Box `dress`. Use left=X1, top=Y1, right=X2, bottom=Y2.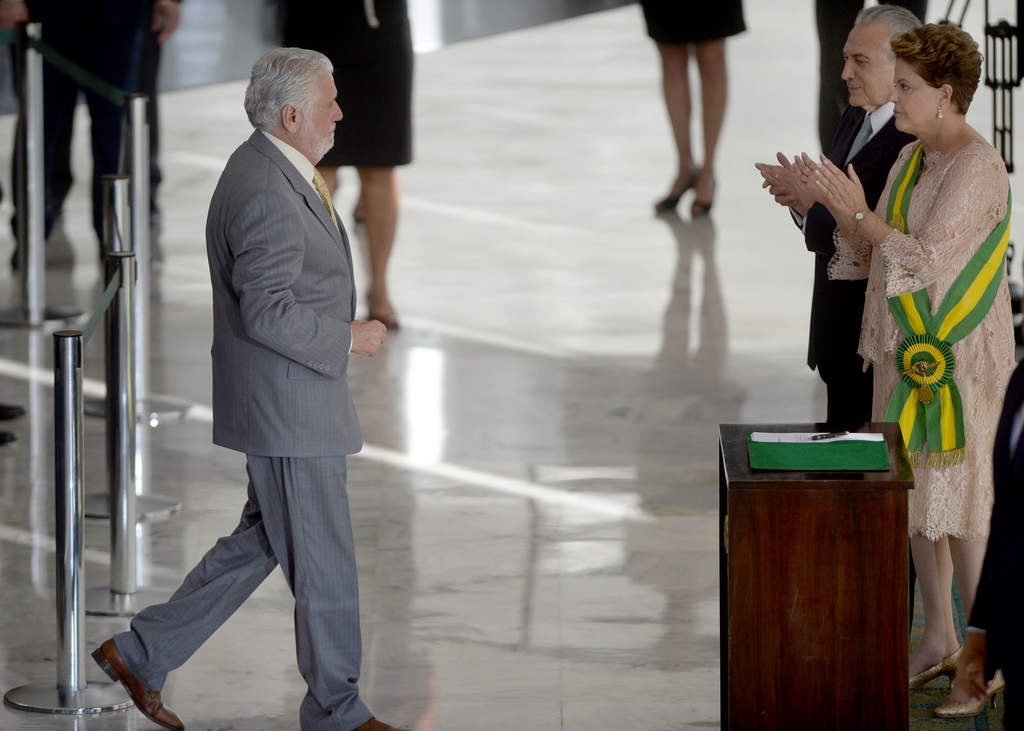
left=825, top=138, right=1017, bottom=537.
